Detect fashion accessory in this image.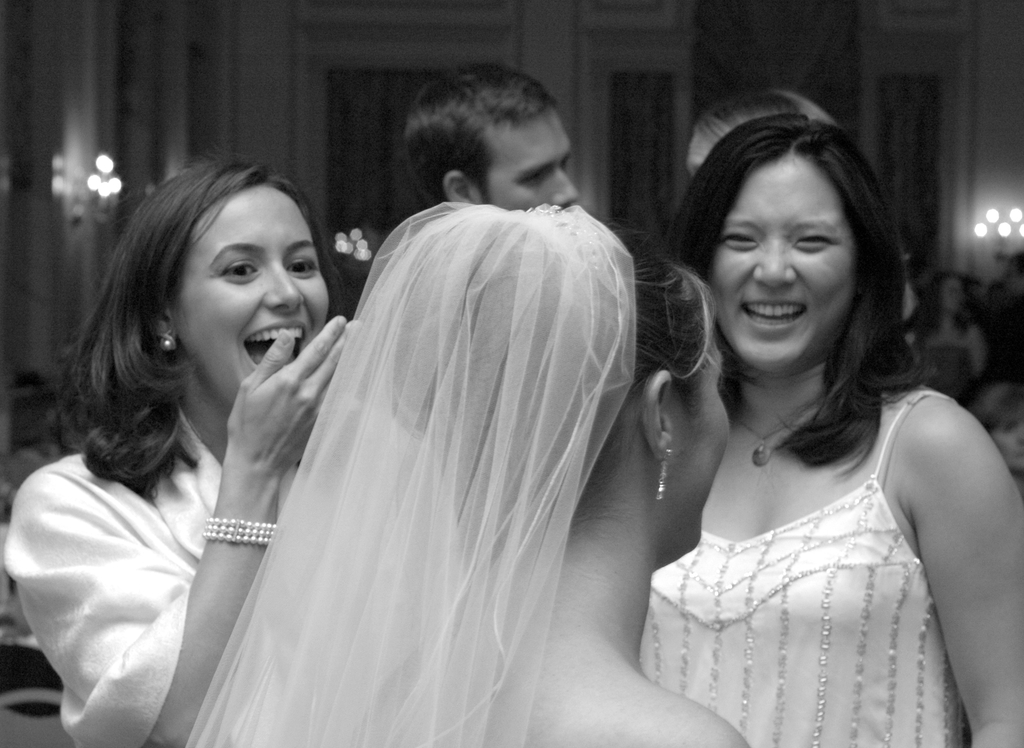
Detection: <region>164, 337, 174, 349</region>.
